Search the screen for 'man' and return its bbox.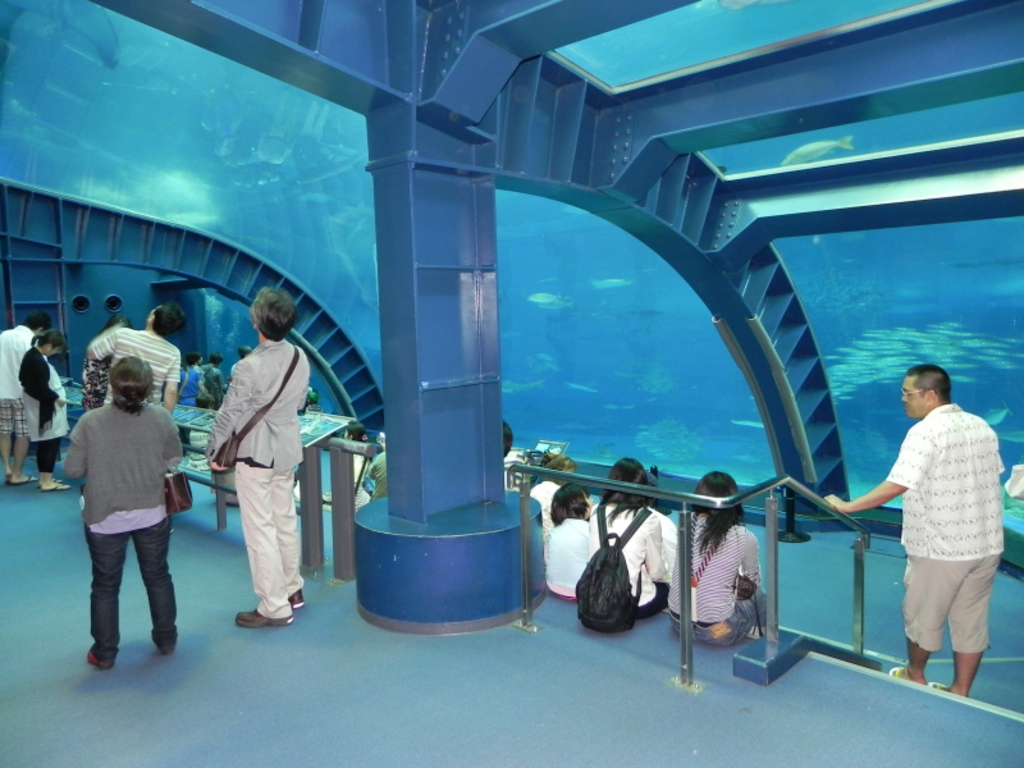
Found: detection(0, 312, 52, 481).
